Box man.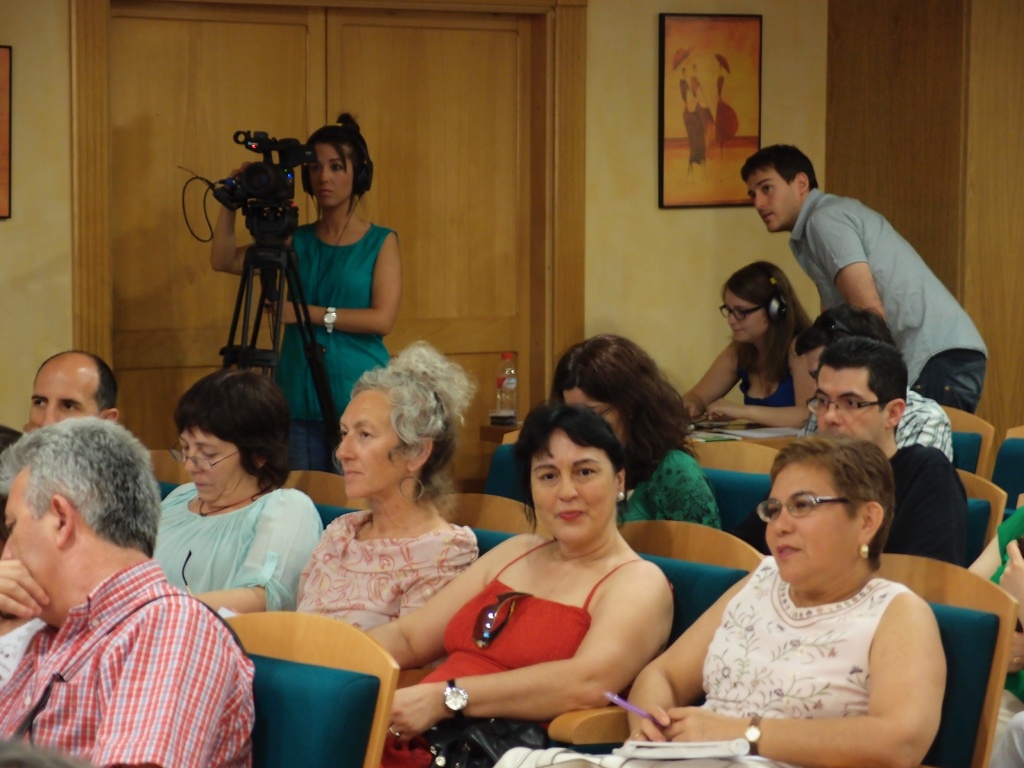
select_region(0, 345, 123, 447).
